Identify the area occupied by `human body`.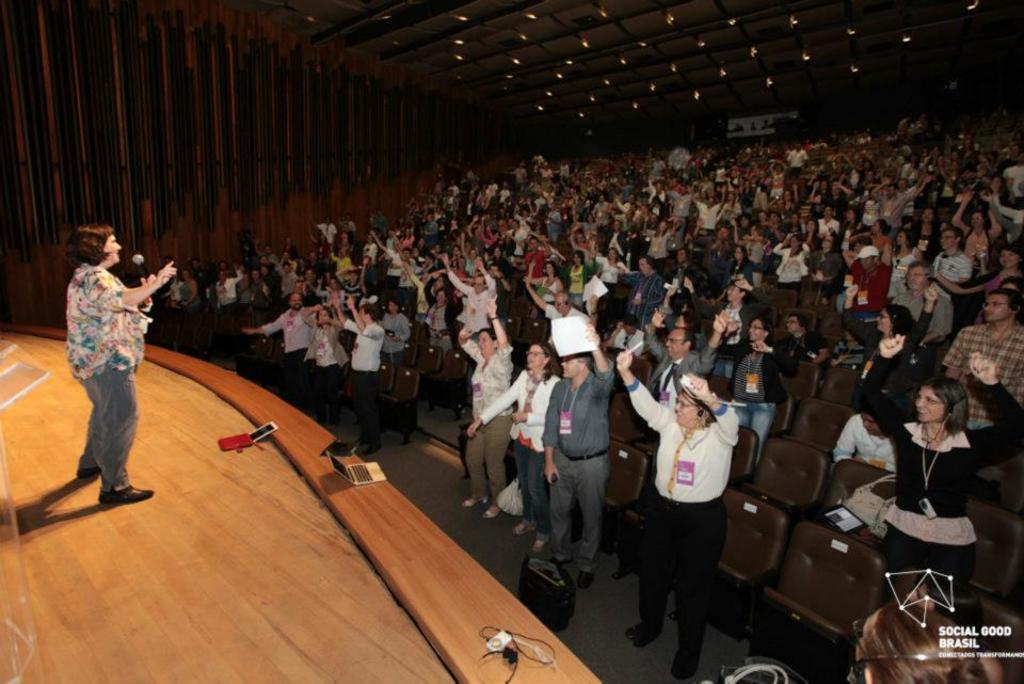
Area: {"left": 810, "top": 163, "right": 826, "bottom": 210}.
